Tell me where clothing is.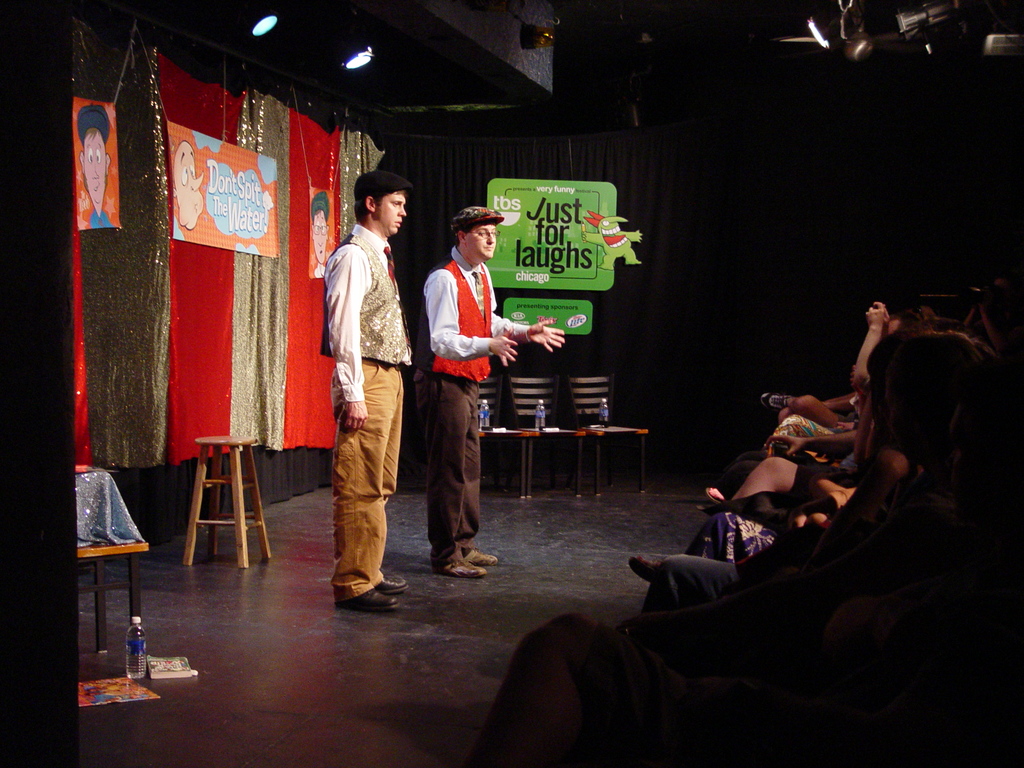
clothing is at <box>418,200,516,556</box>.
